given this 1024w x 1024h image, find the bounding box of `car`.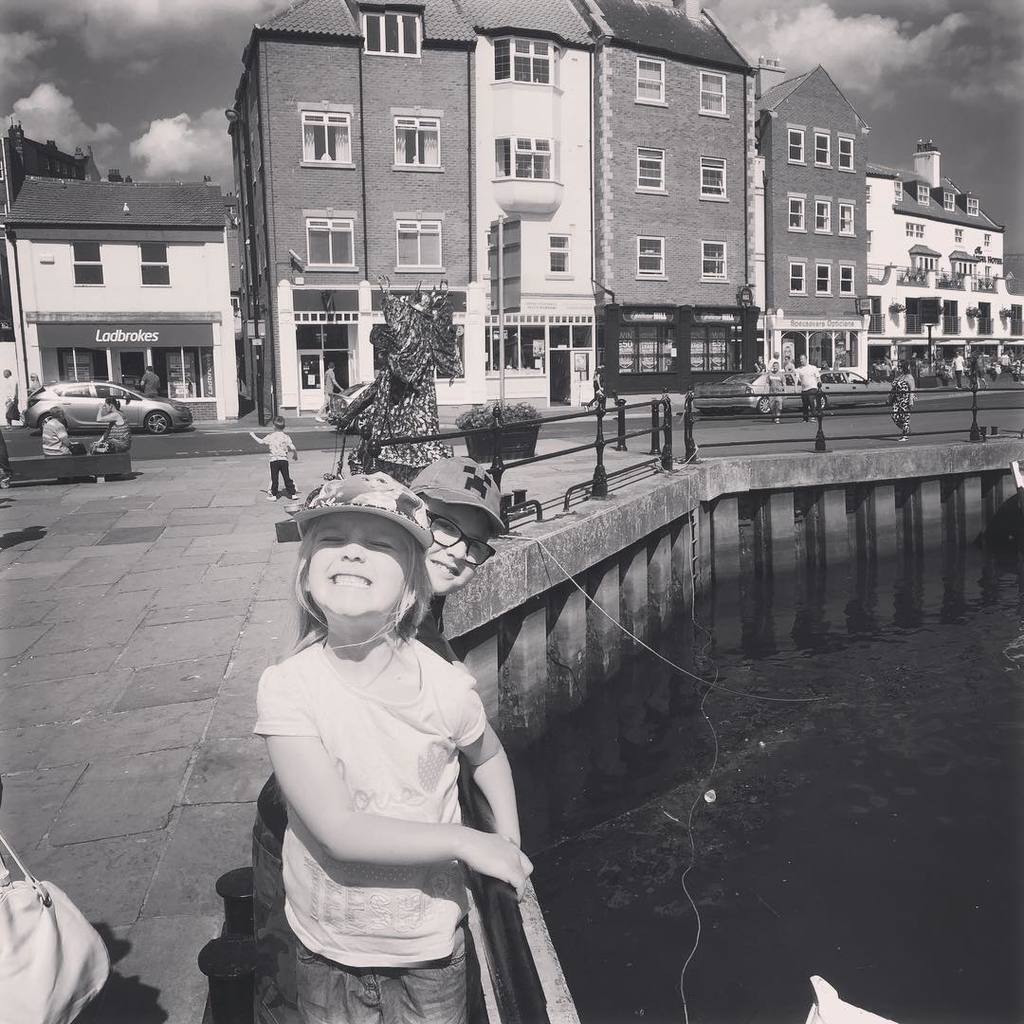
x1=797, y1=367, x2=896, y2=408.
